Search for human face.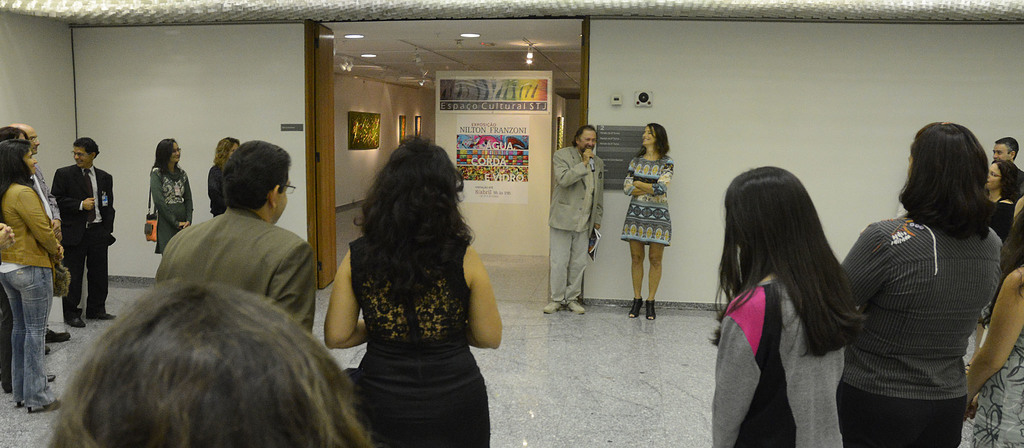
Found at bbox=(28, 128, 44, 147).
